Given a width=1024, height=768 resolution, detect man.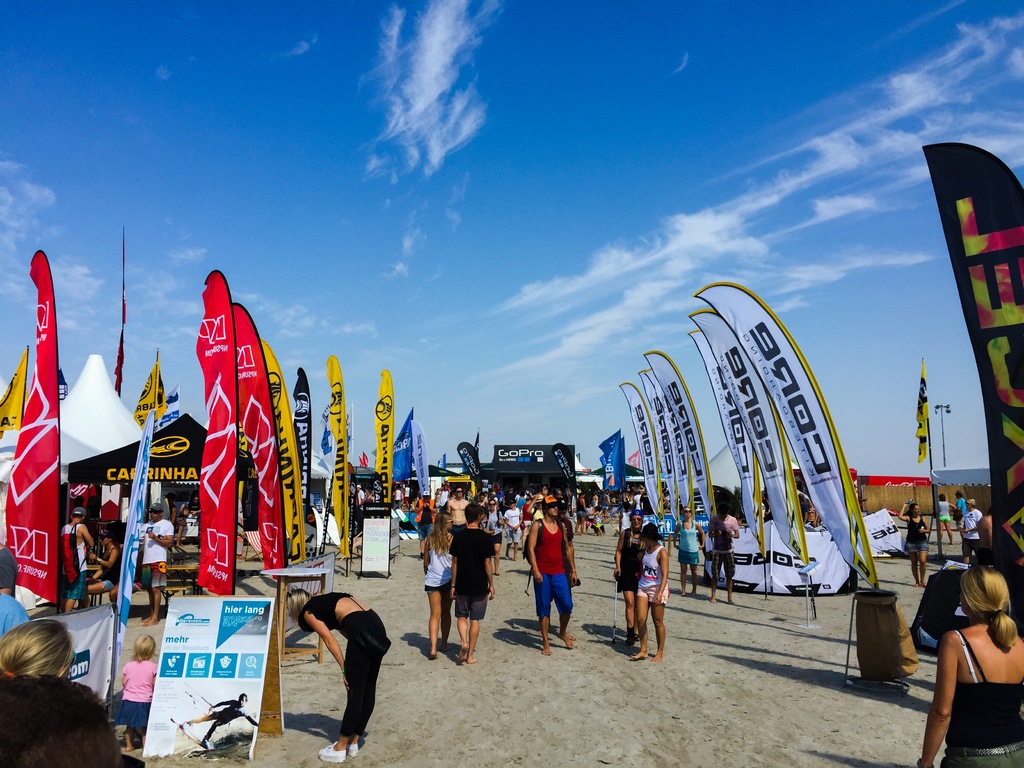
crop(975, 508, 993, 566).
